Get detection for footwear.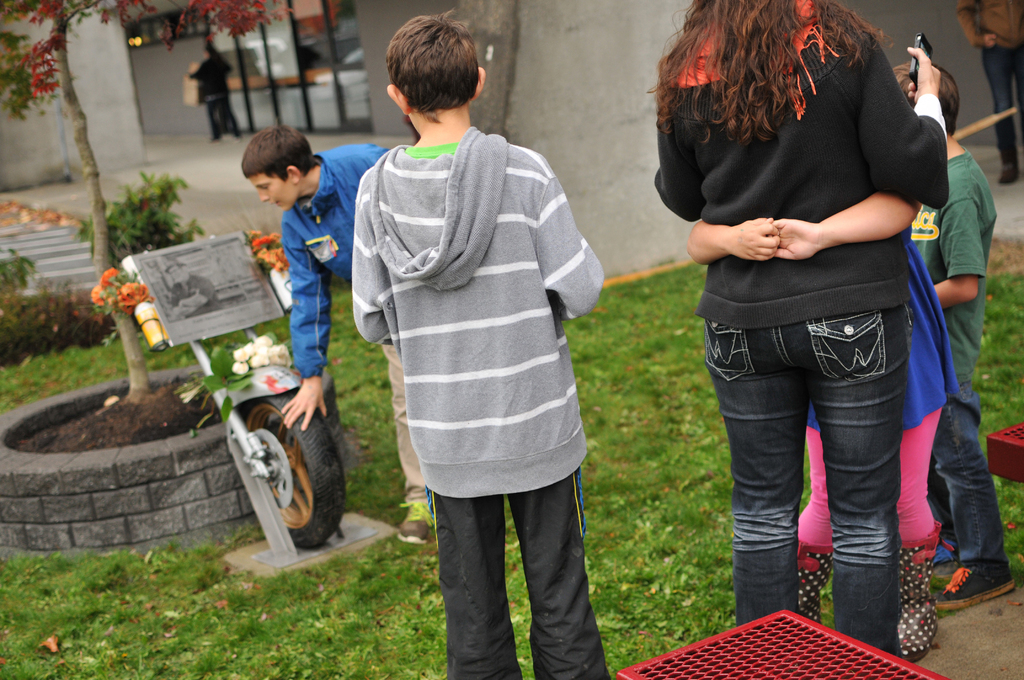
Detection: region(894, 535, 945, 665).
